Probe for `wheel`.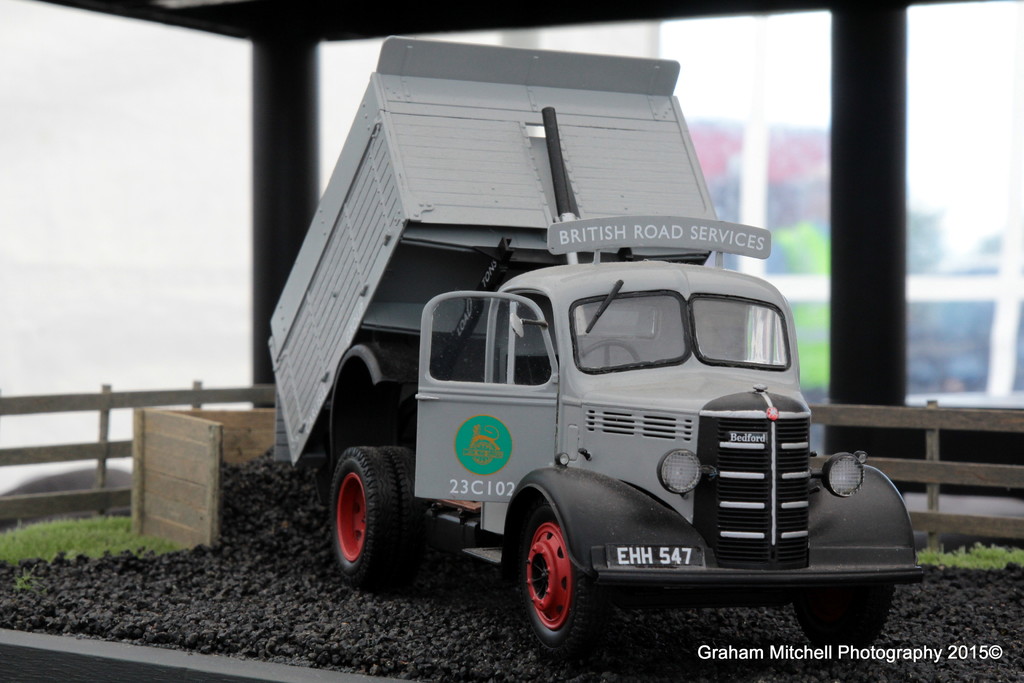
Probe result: select_region(503, 465, 613, 666).
